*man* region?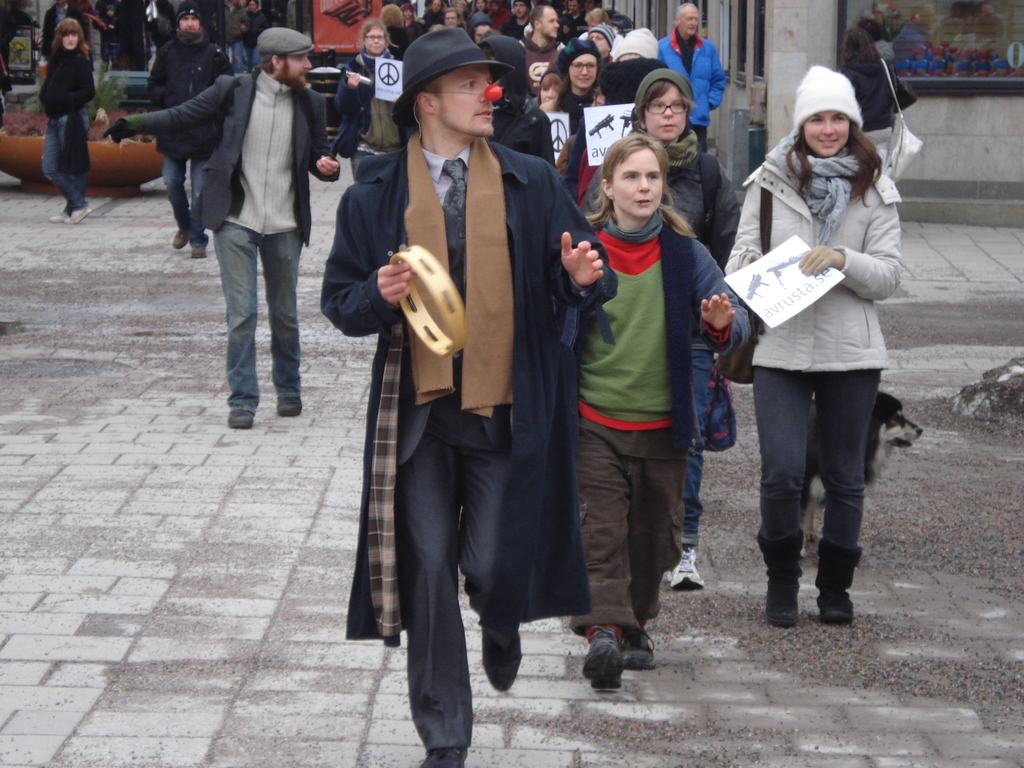
<bbox>316, 25, 618, 767</bbox>
